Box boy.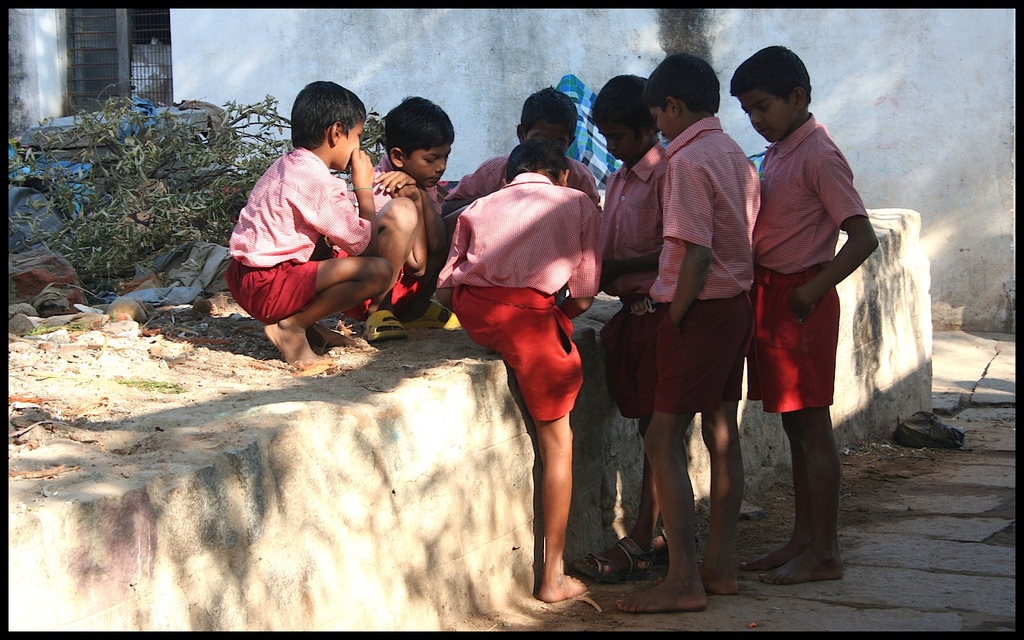
(759,46,882,574).
